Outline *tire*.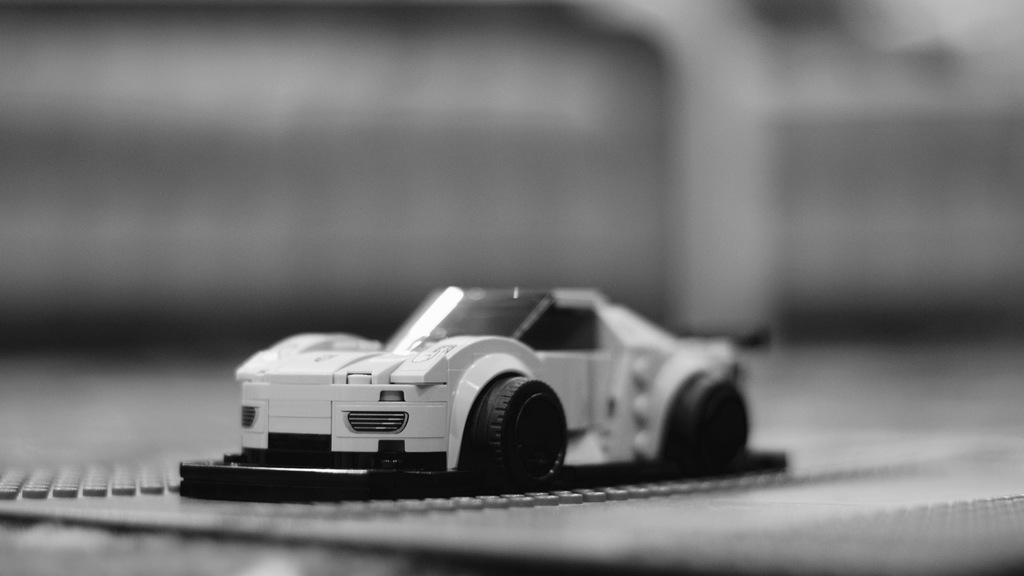
Outline: rect(468, 368, 571, 487).
